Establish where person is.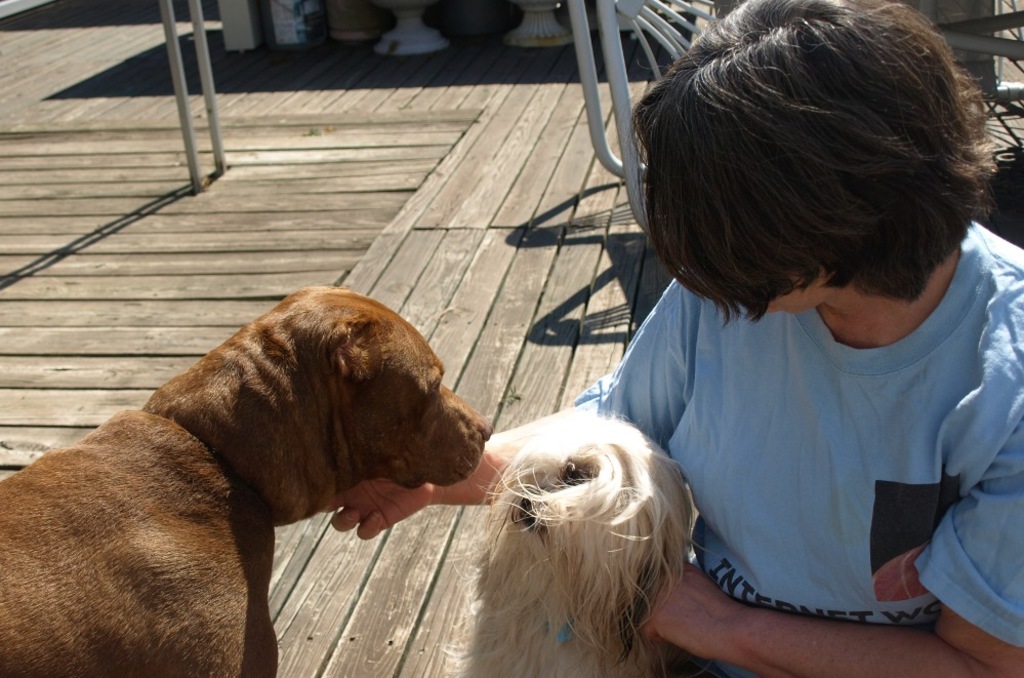
Established at l=327, t=0, r=1023, b=671.
